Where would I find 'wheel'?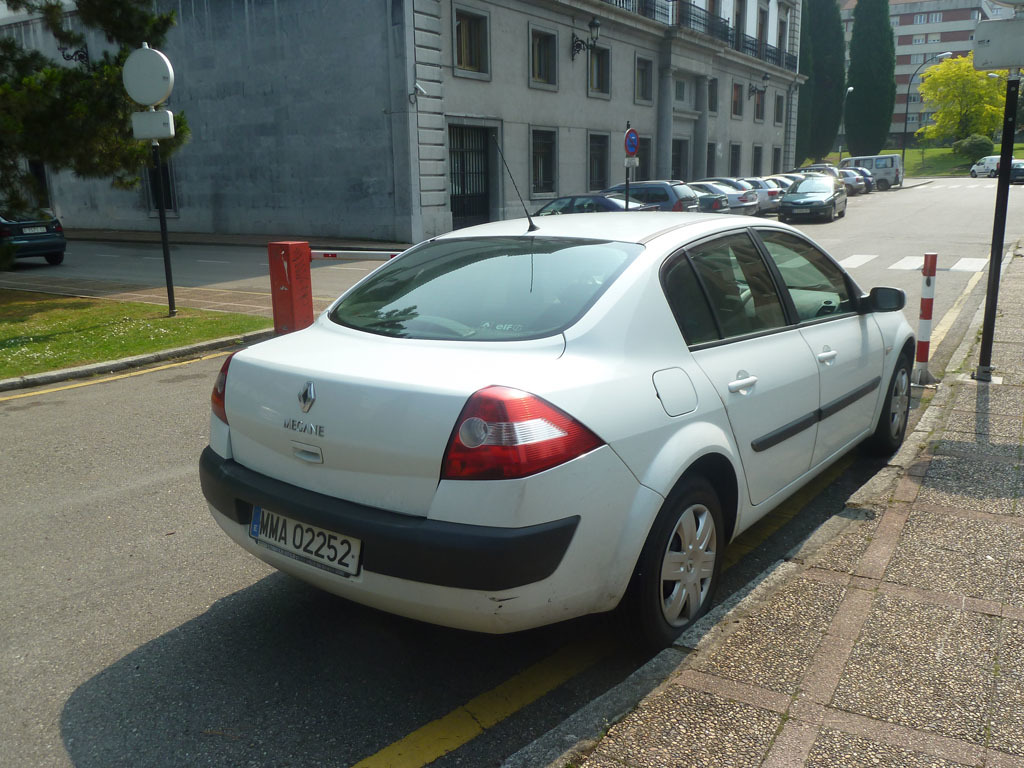
At x1=827 y1=206 x2=837 y2=223.
